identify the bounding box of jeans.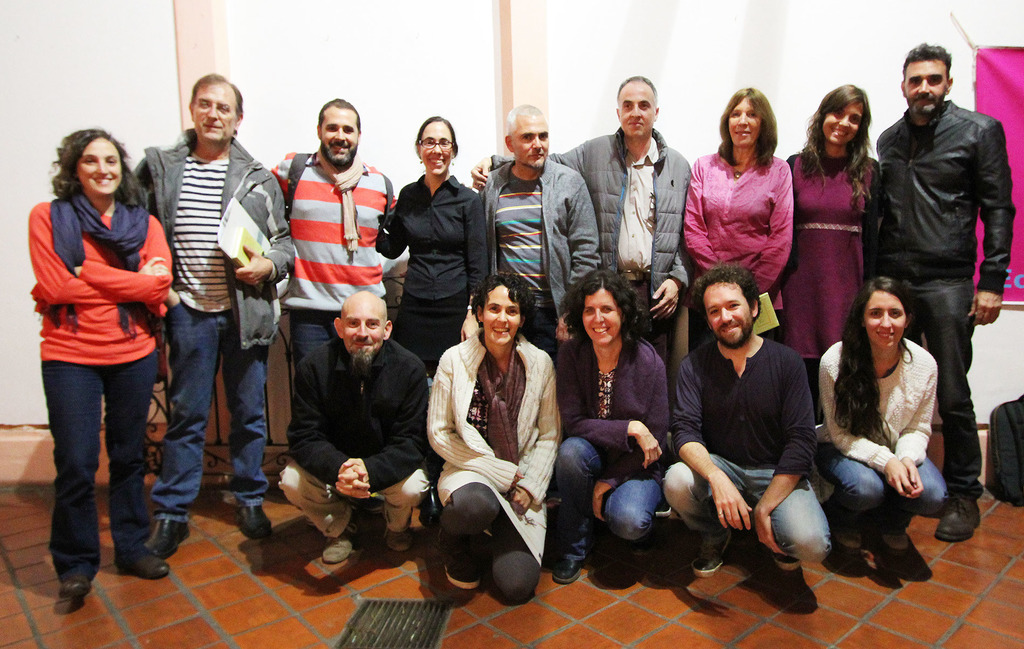
select_region(524, 301, 552, 358).
